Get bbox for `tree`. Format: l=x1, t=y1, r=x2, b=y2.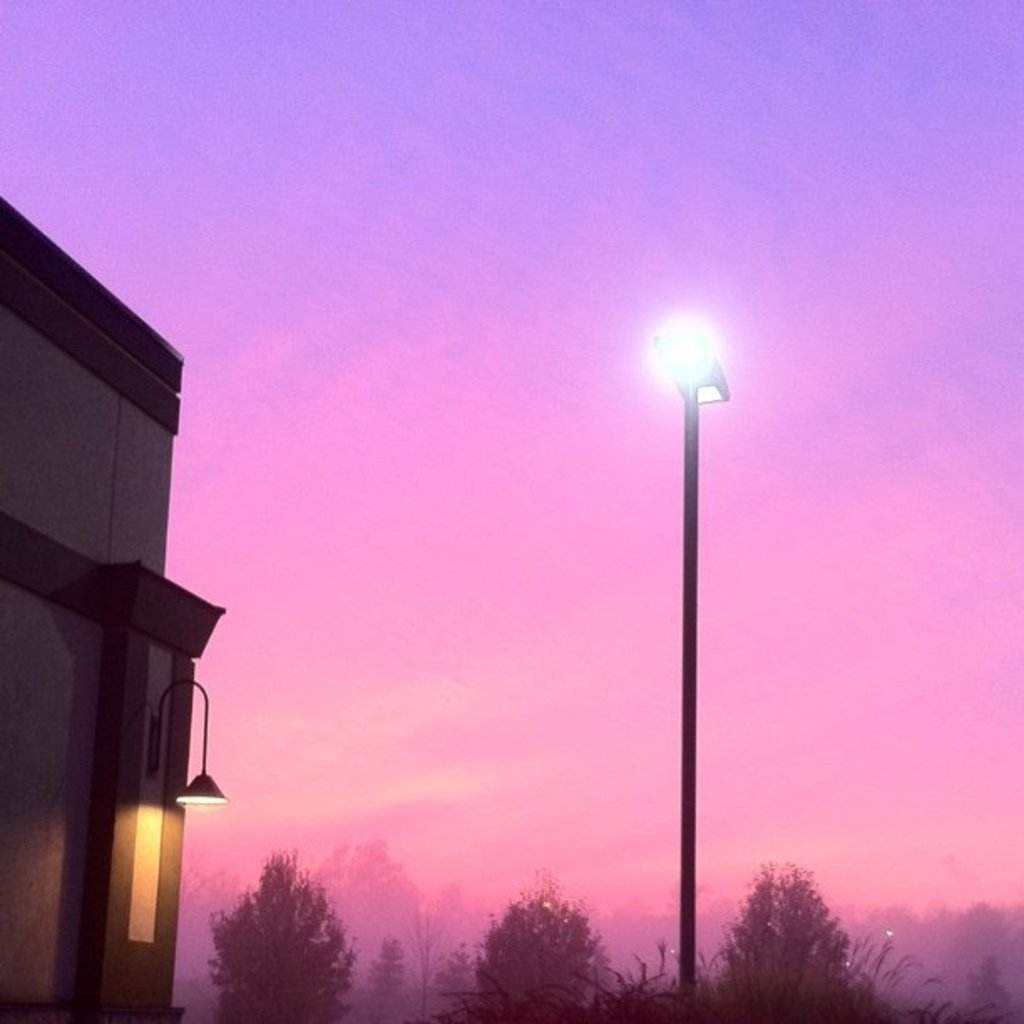
l=477, t=880, r=617, b=1007.
